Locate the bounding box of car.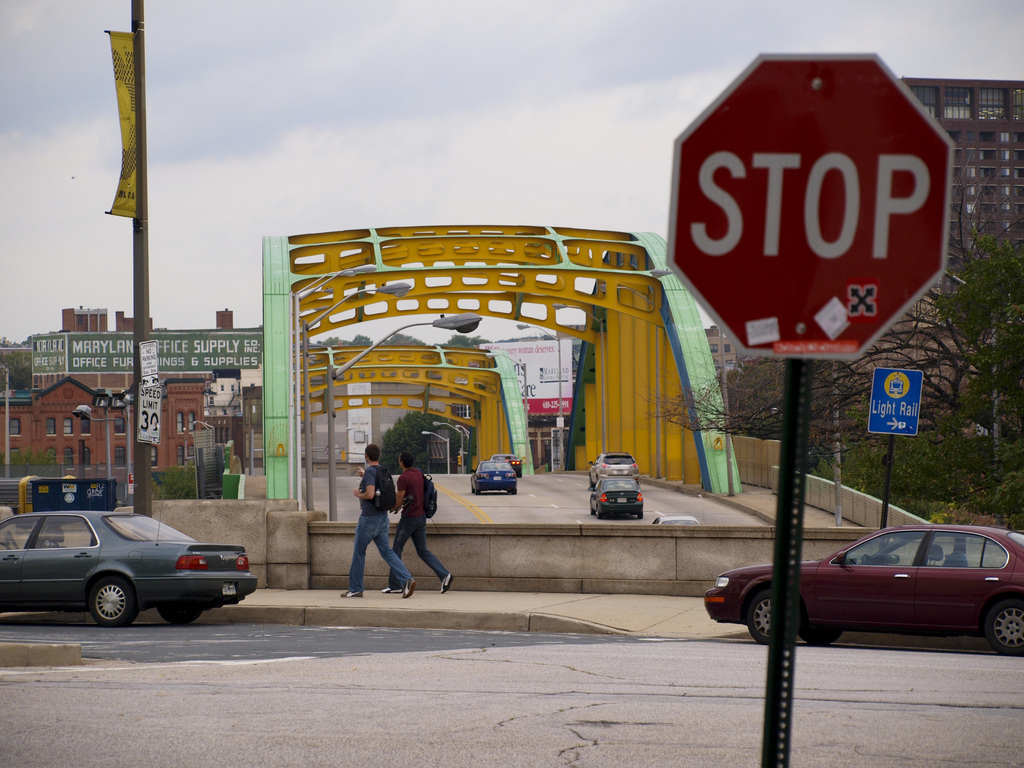
Bounding box: 485 454 522 478.
